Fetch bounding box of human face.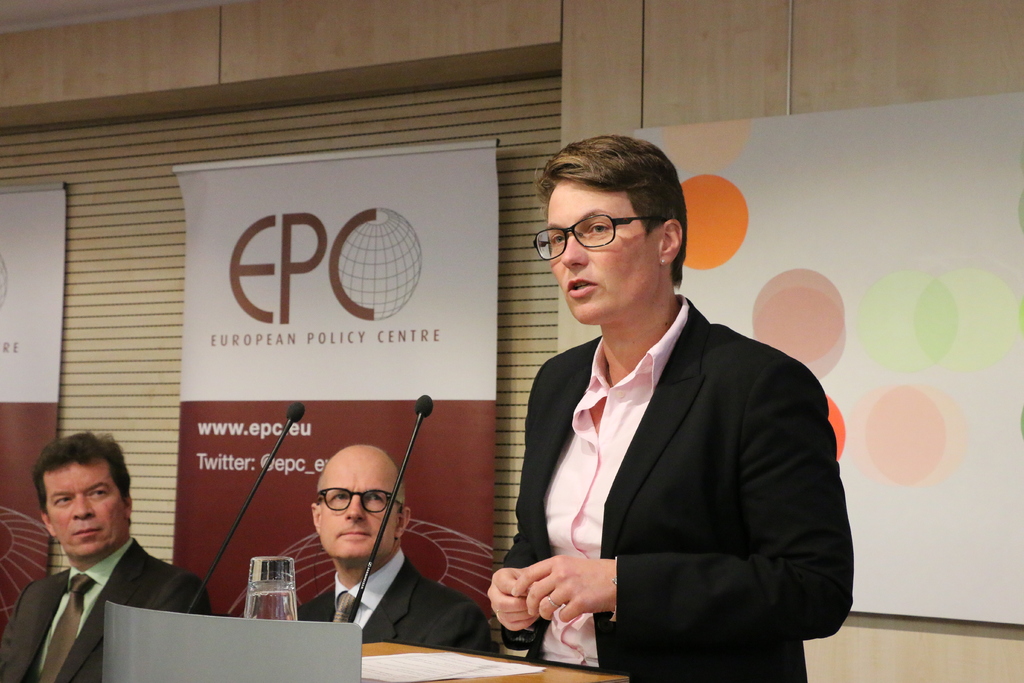
Bbox: locate(319, 460, 401, 562).
